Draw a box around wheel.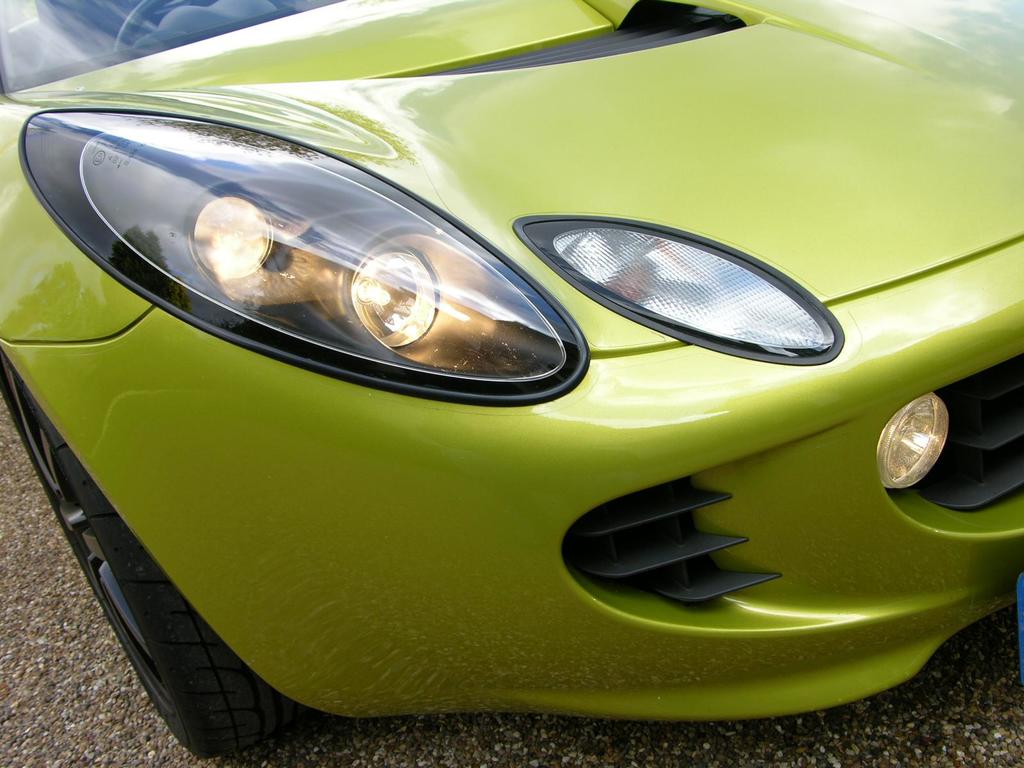
(left=112, top=0, right=170, bottom=50).
